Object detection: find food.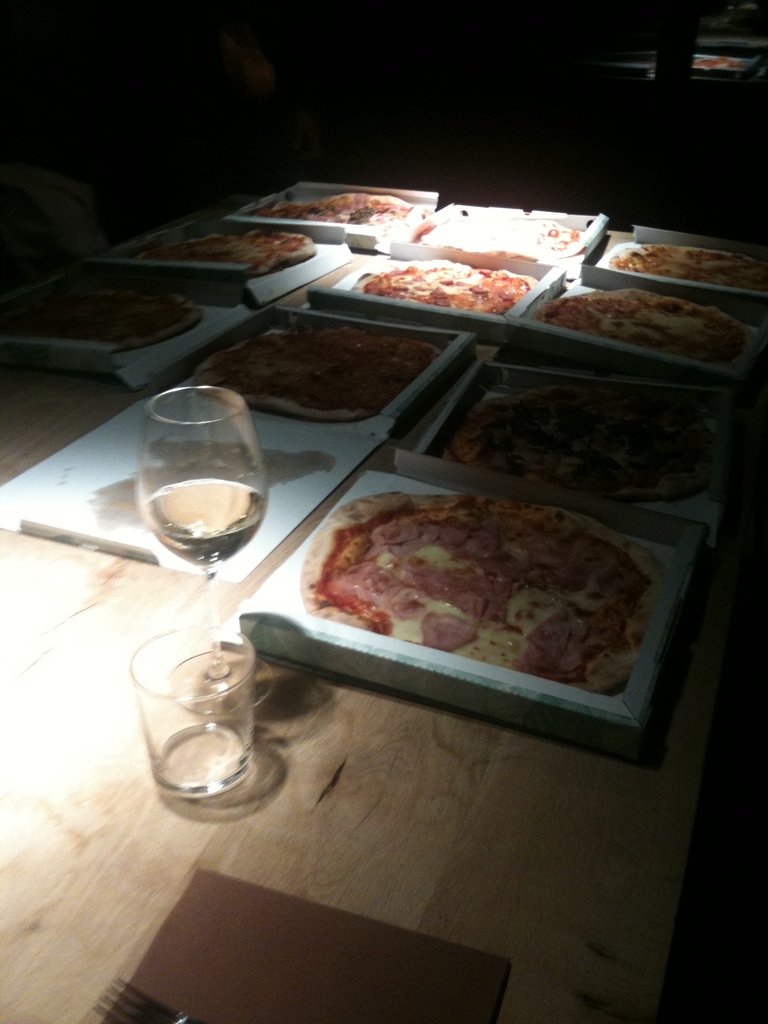
[x1=132, y1=225, x2=317, y2=279].
